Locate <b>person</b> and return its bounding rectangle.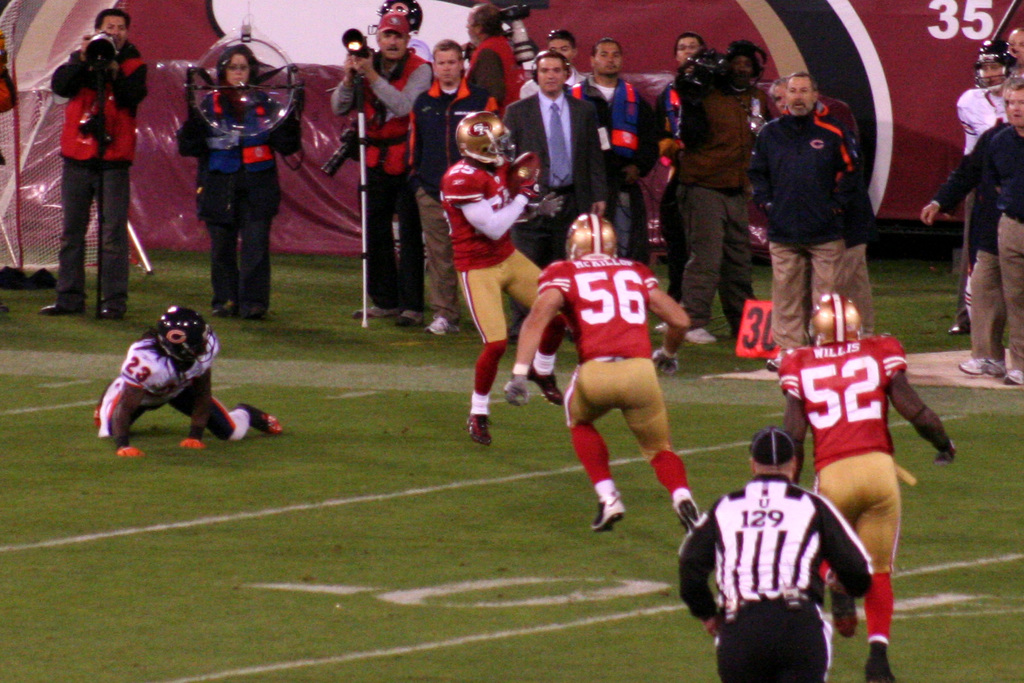
region(503, 215, 697, 532).
